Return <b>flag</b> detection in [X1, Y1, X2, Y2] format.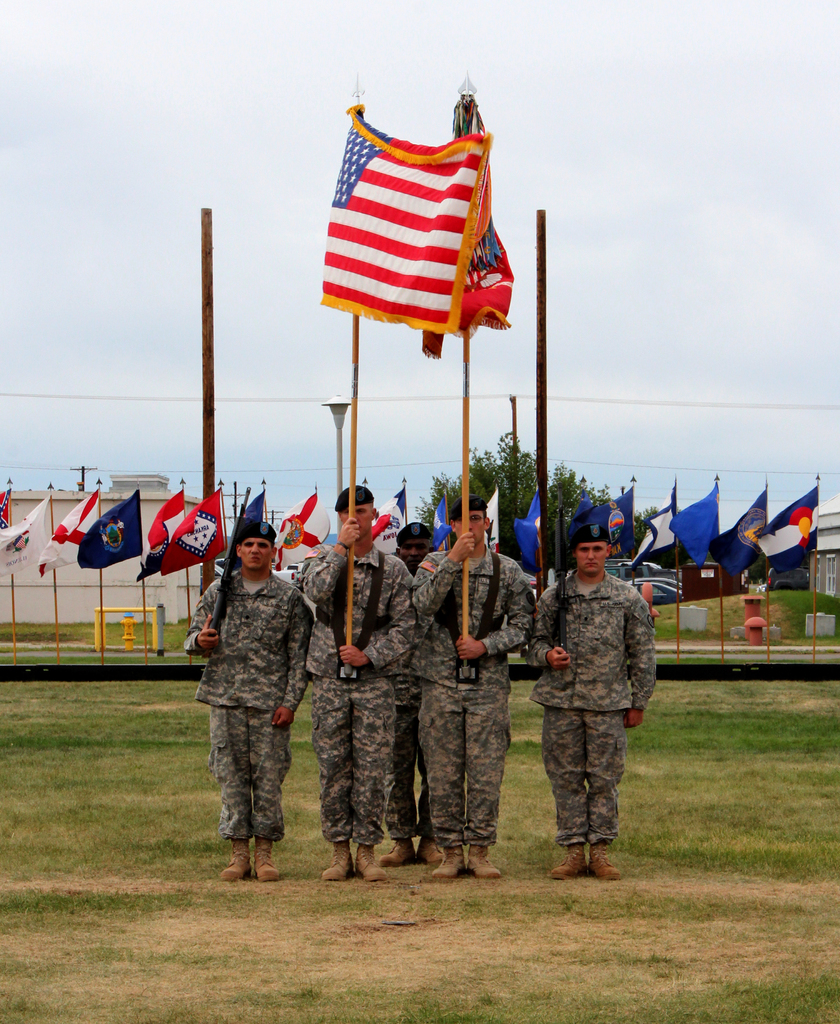
[203, 493, 247, 589].
